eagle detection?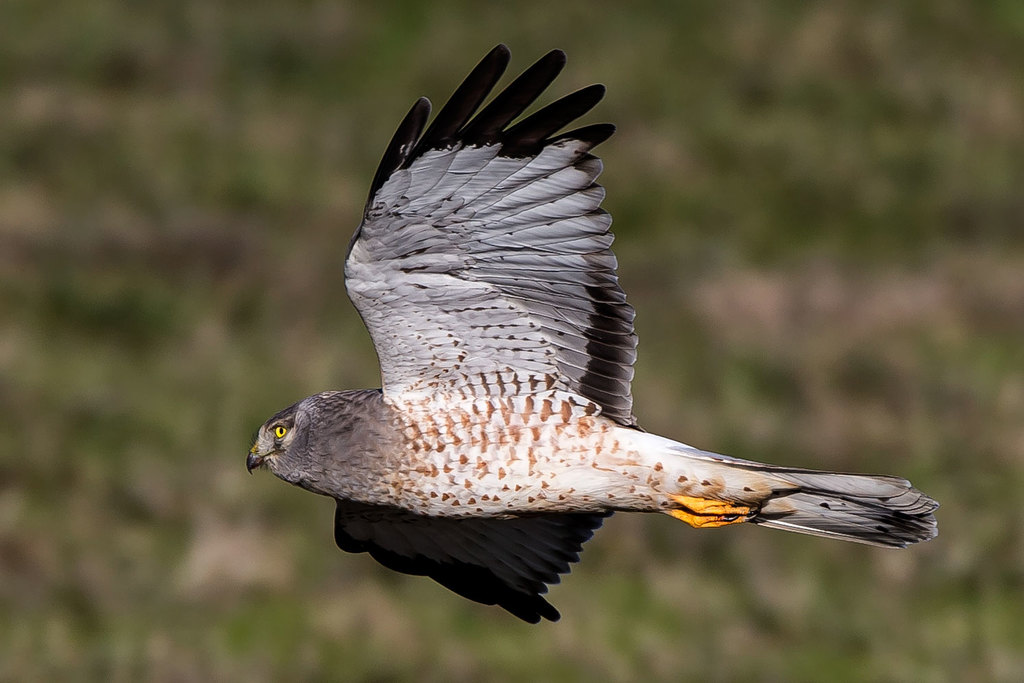
l=249, t=39, r=937, b=624
